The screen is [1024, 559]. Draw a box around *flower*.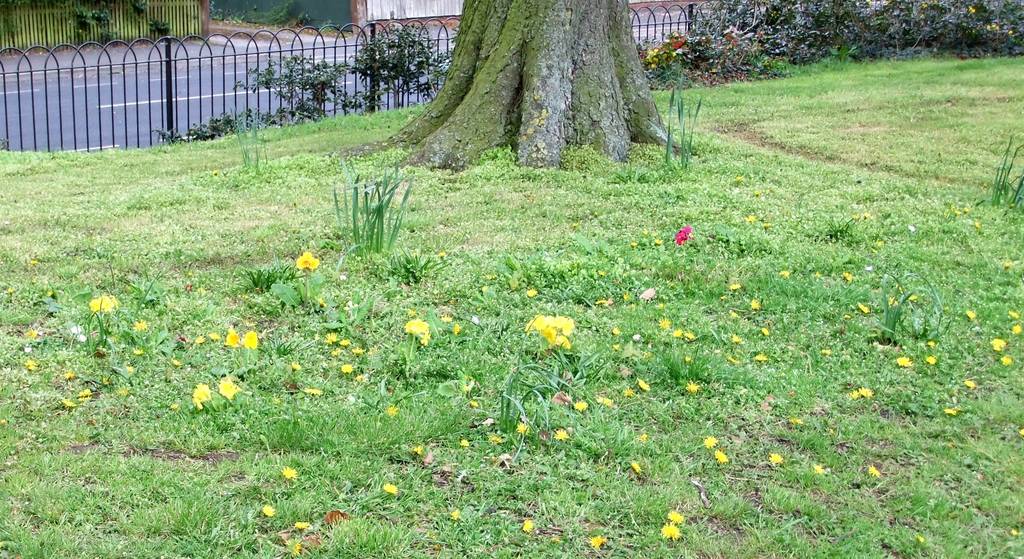
pyautogui.locateOnScreen(925, 353, 936, 366).
